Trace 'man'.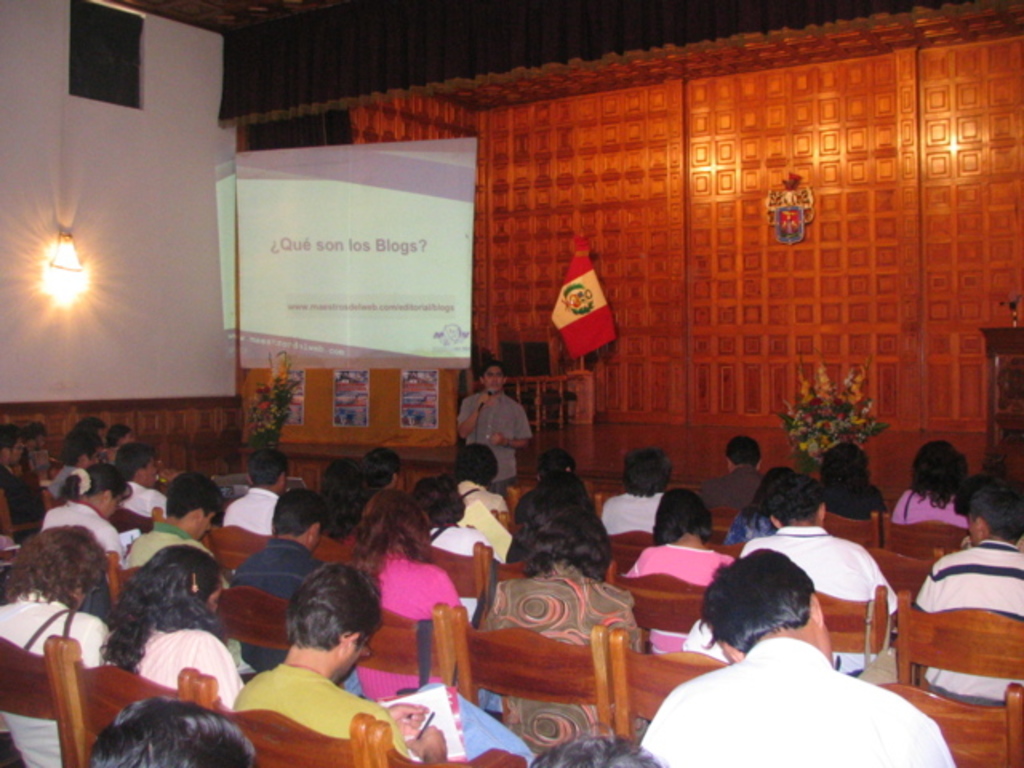
Traced to 699/434/771/509.
